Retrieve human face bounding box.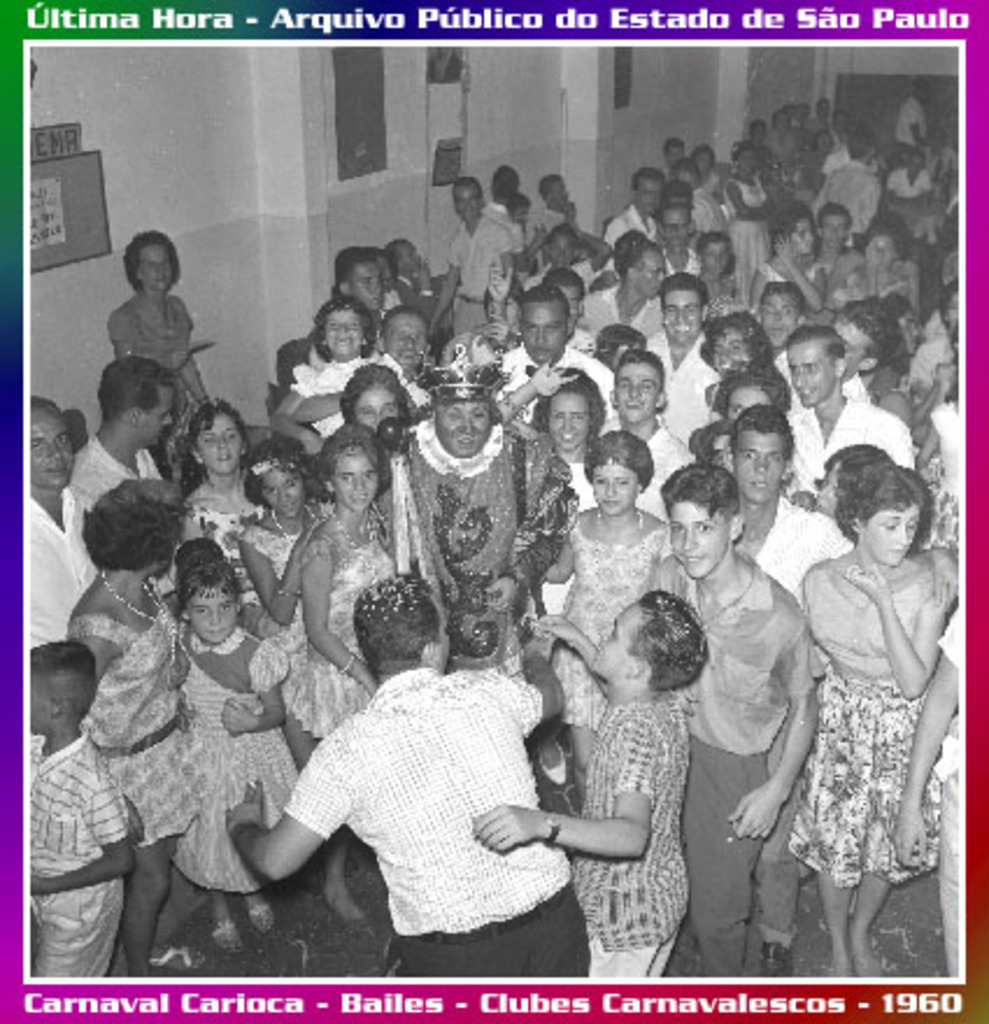
Bounding box: <region>591, 458, 635, 519</region>.
